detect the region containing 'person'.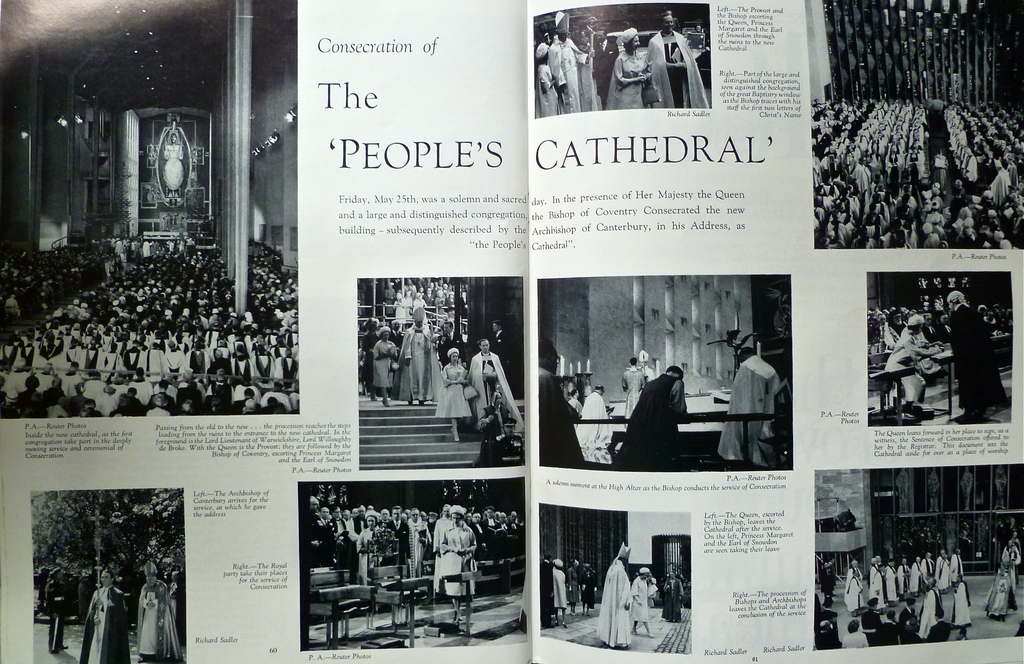
detection(716, 345, 781, 467).
